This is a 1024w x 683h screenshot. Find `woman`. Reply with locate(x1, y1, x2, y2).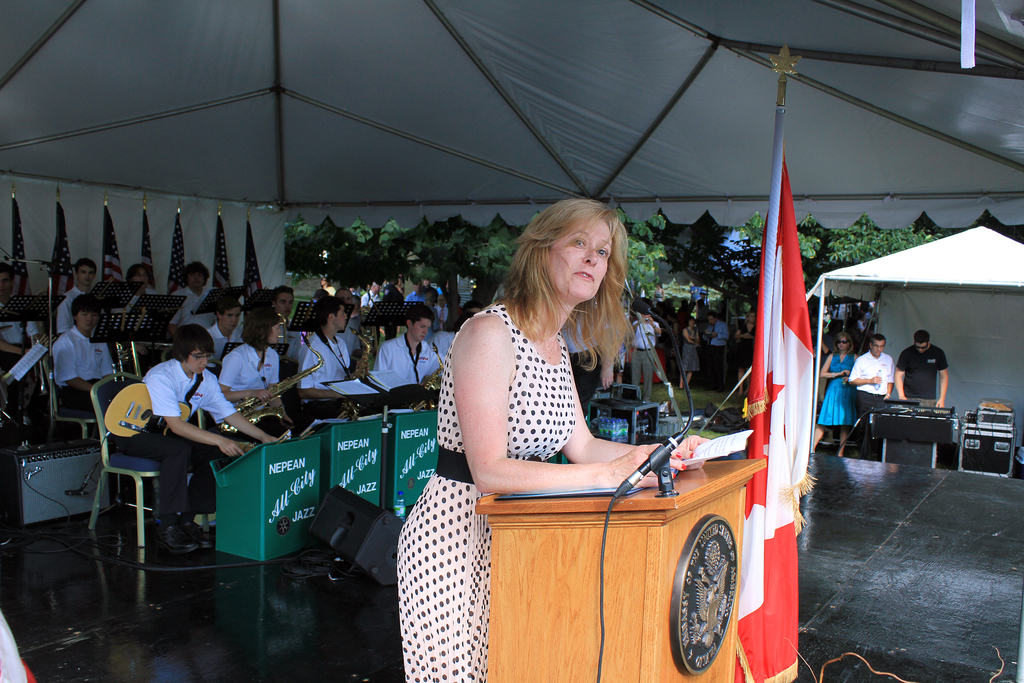
locate(815, 336, 855, 457).
